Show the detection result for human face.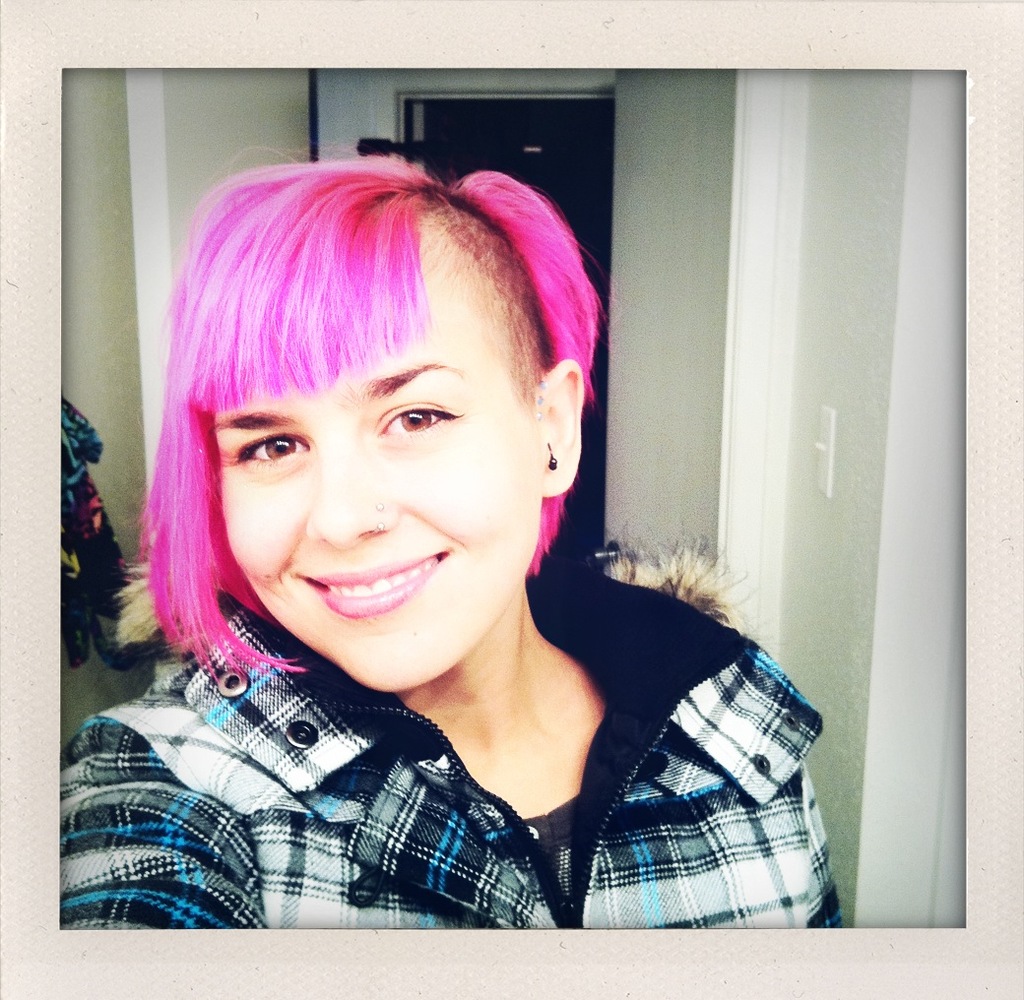
box(213, 222, 545, 694).
